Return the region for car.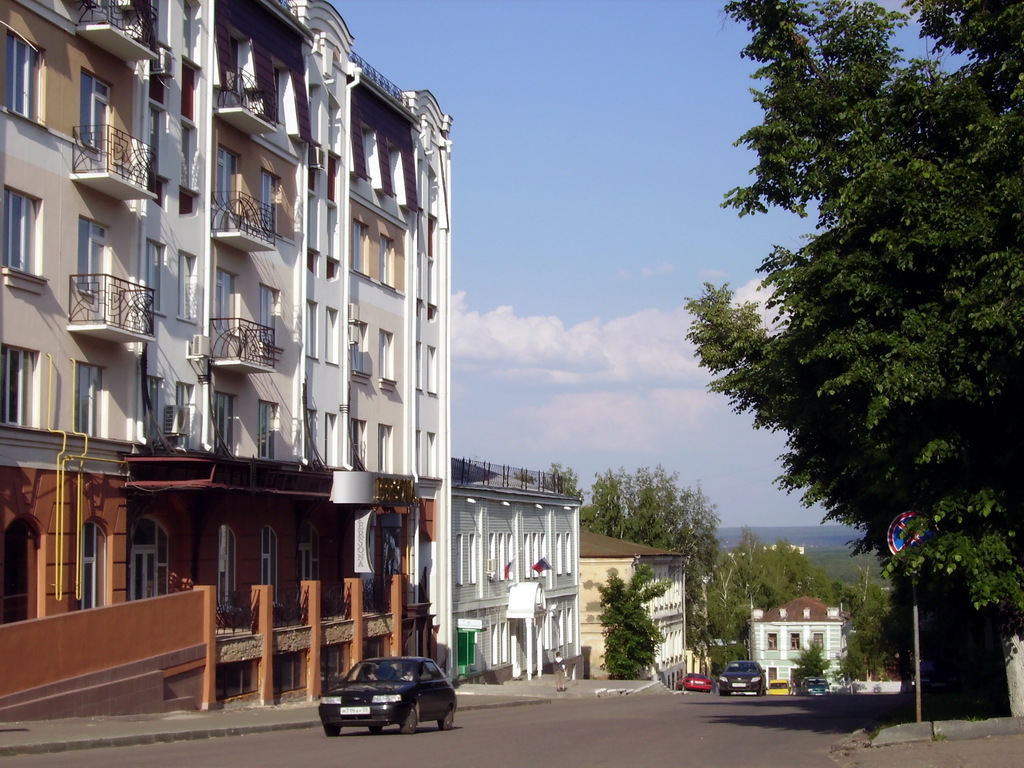
box(314, 658, 458, 744).
